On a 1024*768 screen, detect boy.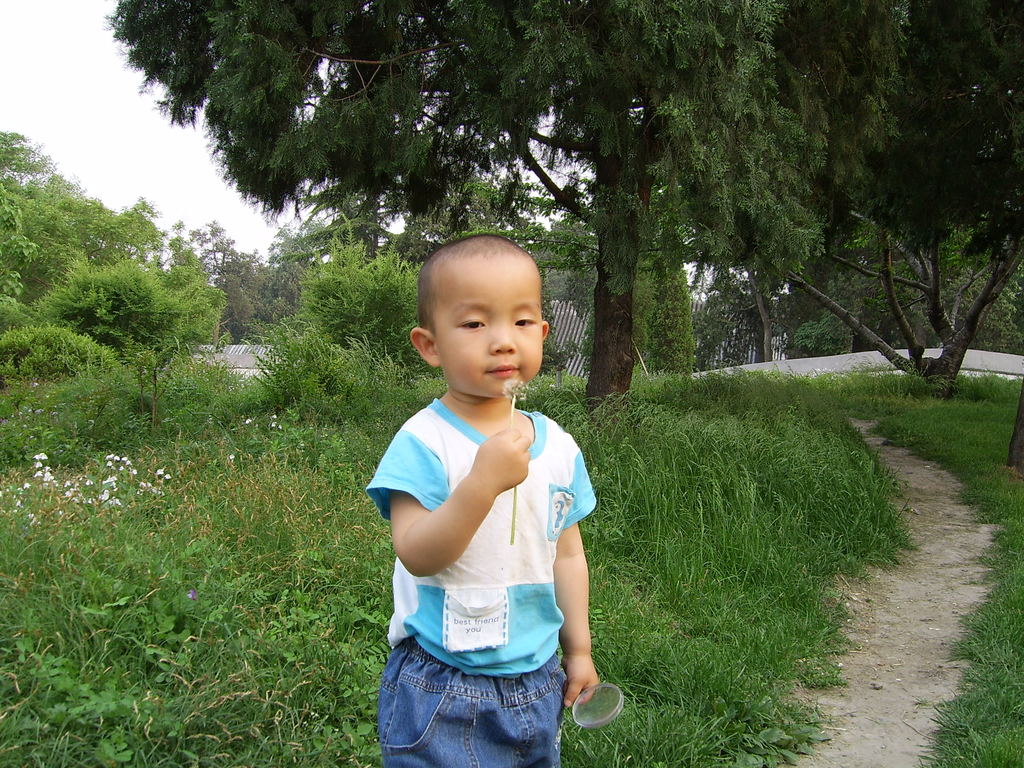
x1=367 y1=231 x2=603 y2=767.
